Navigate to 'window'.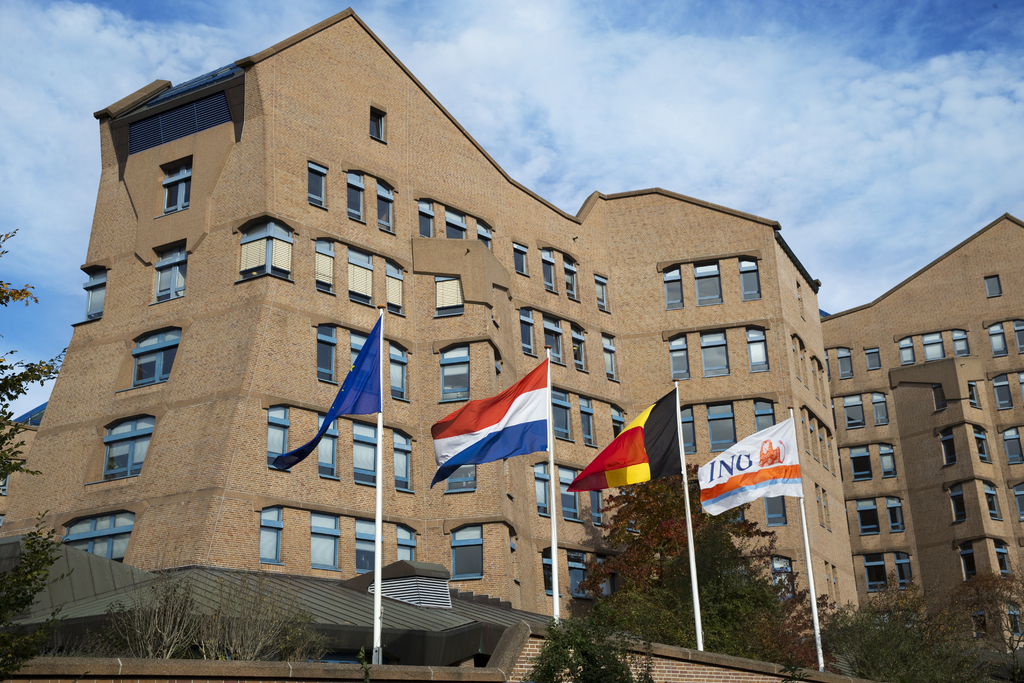
Navigation target: select_region(998, 420, 1023, 466).
